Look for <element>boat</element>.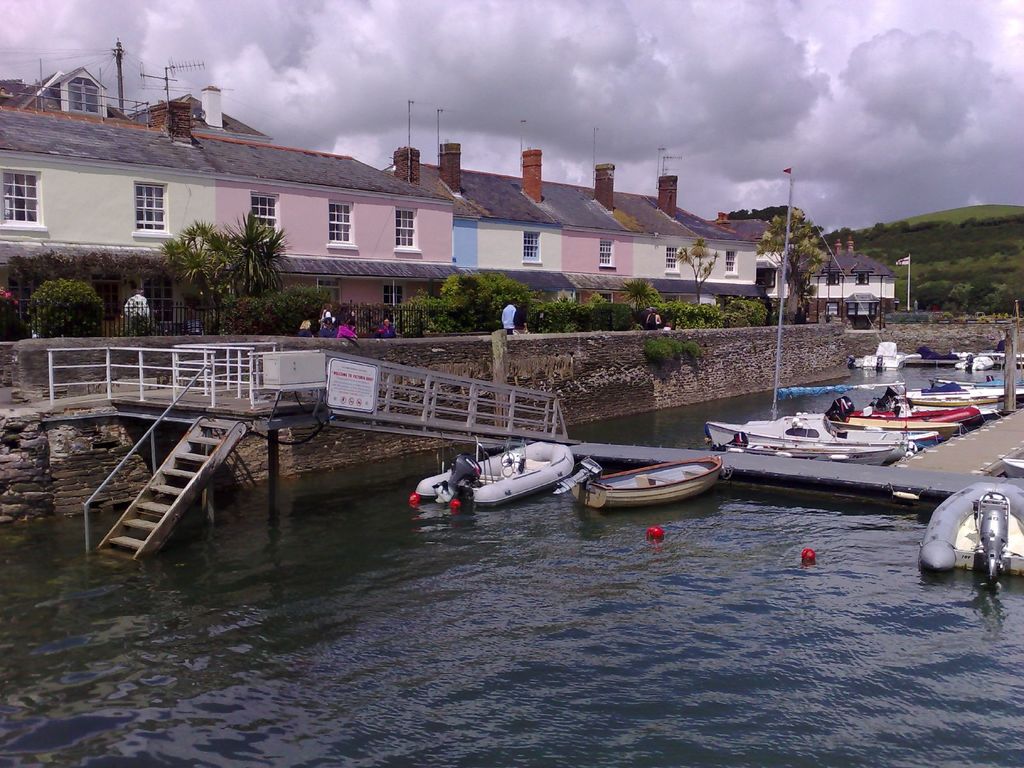
Found: (left=573, top=441, right=732, bottom=510).
